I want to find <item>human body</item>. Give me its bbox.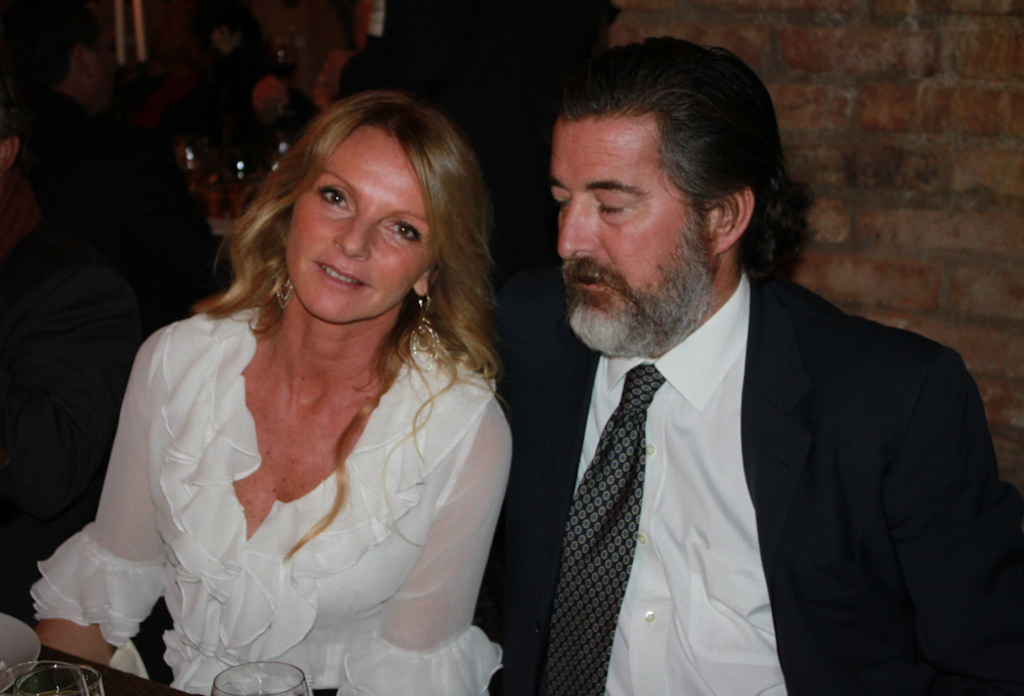
region(483, 78, 991, 690).
